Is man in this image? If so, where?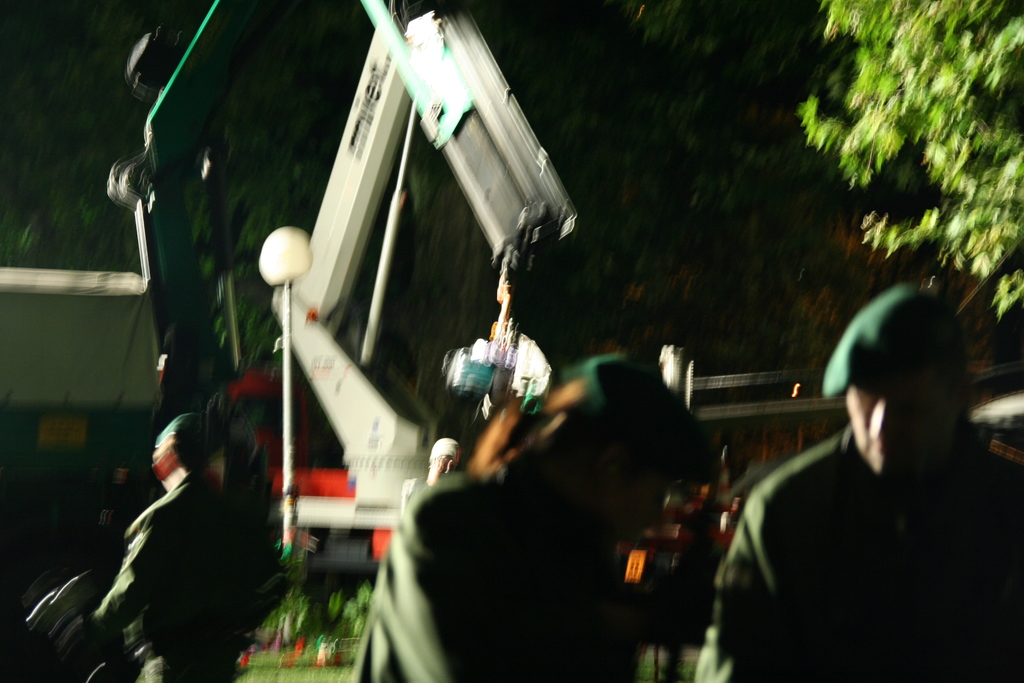
Yes, at (left=728, top=276, right=1011, bottom=659).
